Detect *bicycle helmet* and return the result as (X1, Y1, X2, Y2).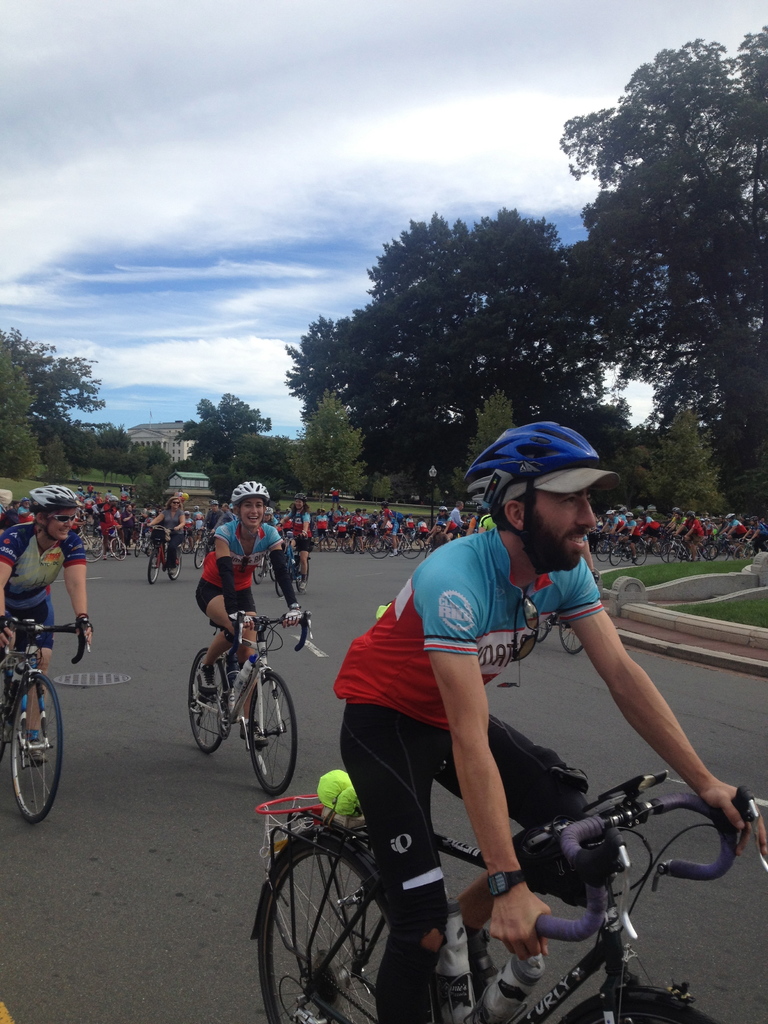
(461, 423, 596, 514).
